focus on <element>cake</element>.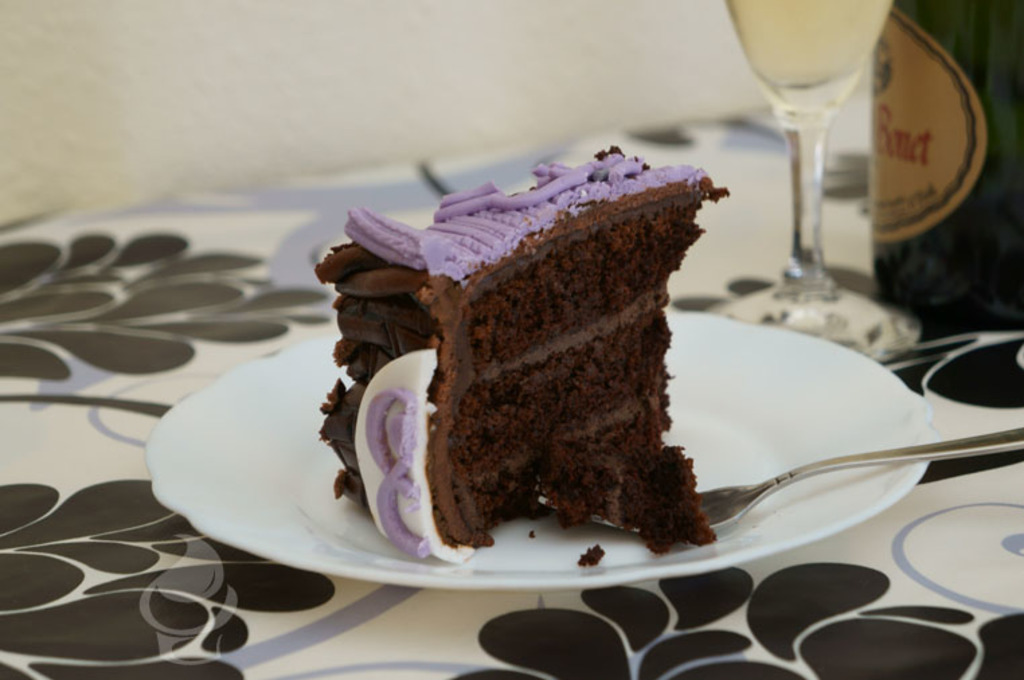
Focused at (316, 137, 730, 560).
